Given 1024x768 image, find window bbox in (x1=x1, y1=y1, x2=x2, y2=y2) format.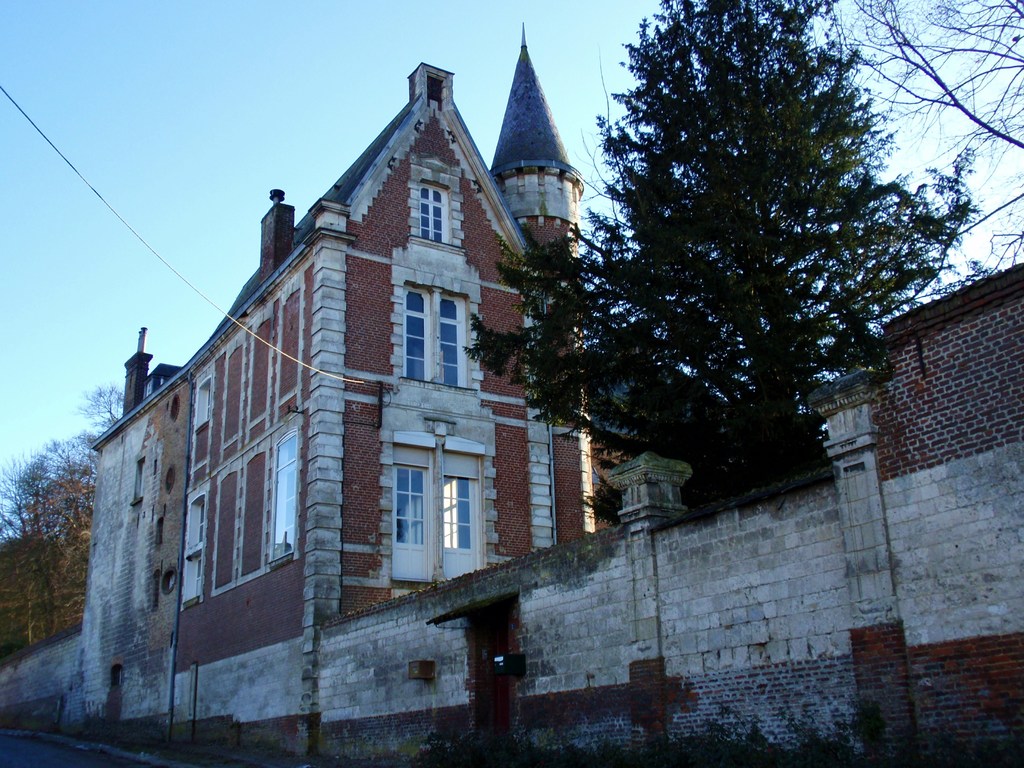
(x1=417, y1=183, x2=449, y2=235).
